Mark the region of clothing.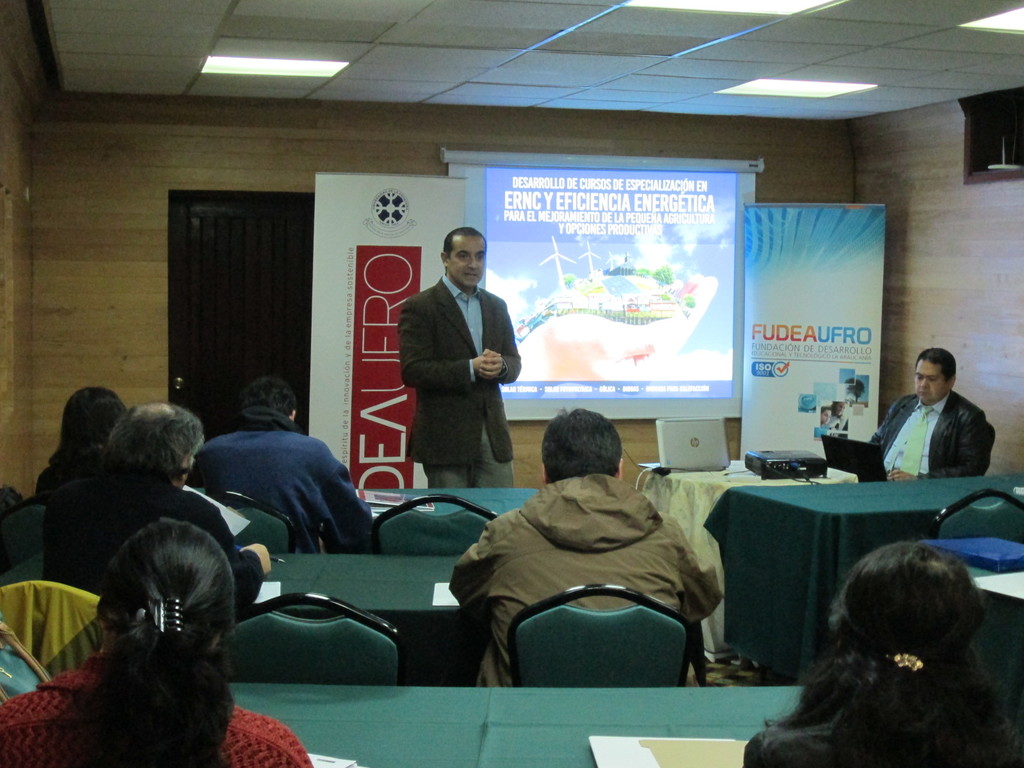
Region: (x1=0, y1=657, x2=313, y2=767).
